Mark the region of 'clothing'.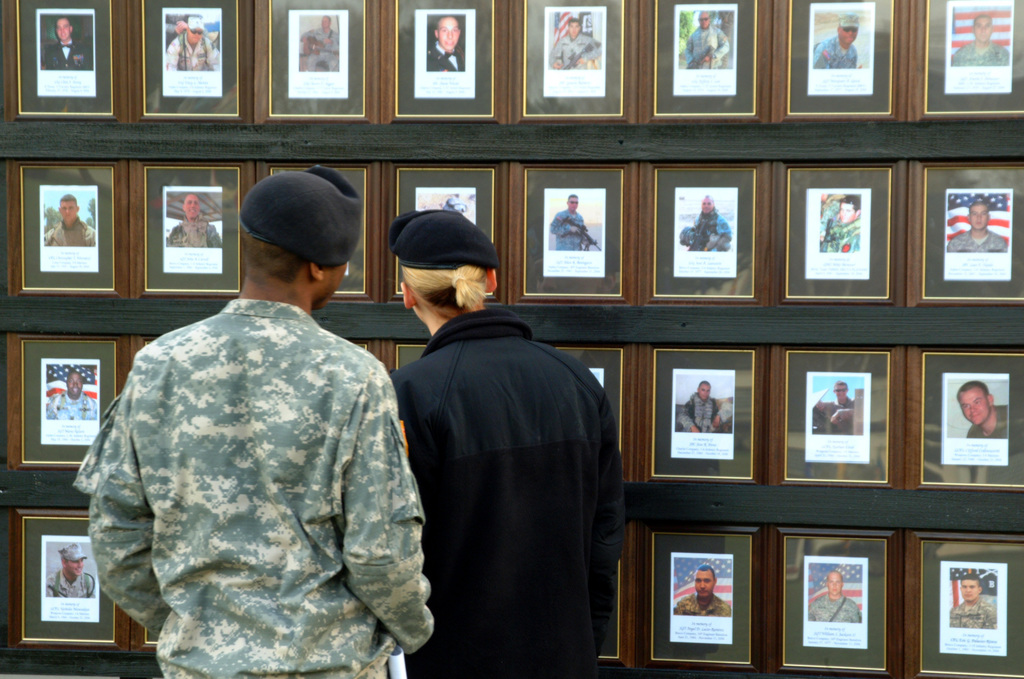
Region: {"left": 956, "top": 38, "right": 1012, "bottom": 65}.
